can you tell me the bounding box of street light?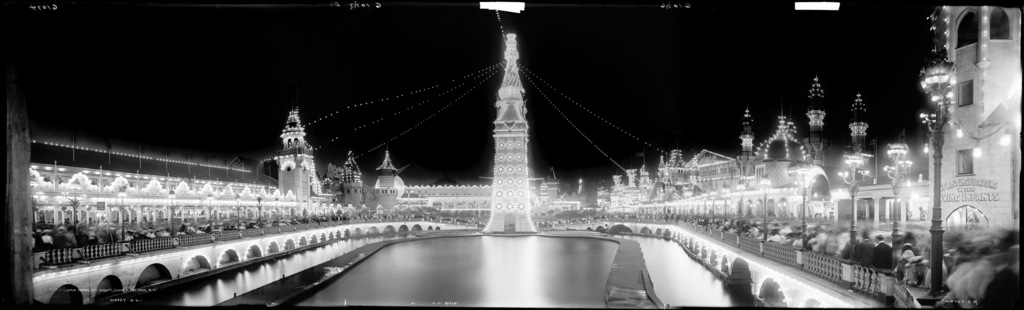
(723, 183, 729, 231).
